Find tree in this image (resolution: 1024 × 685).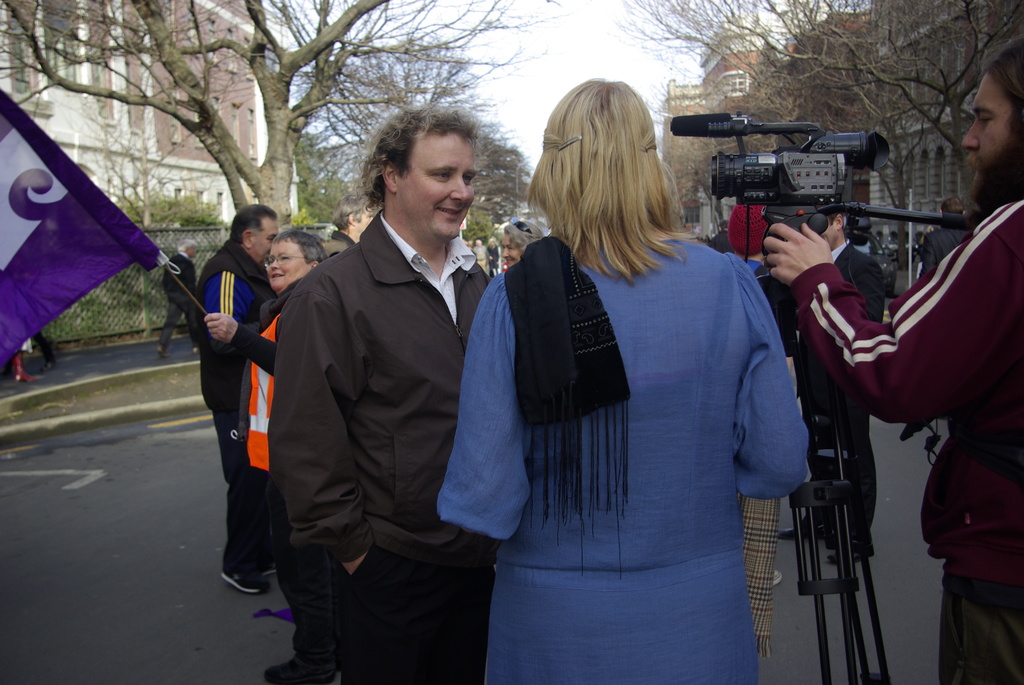
x1=598, y1=0, x2=1023, y2=204.
